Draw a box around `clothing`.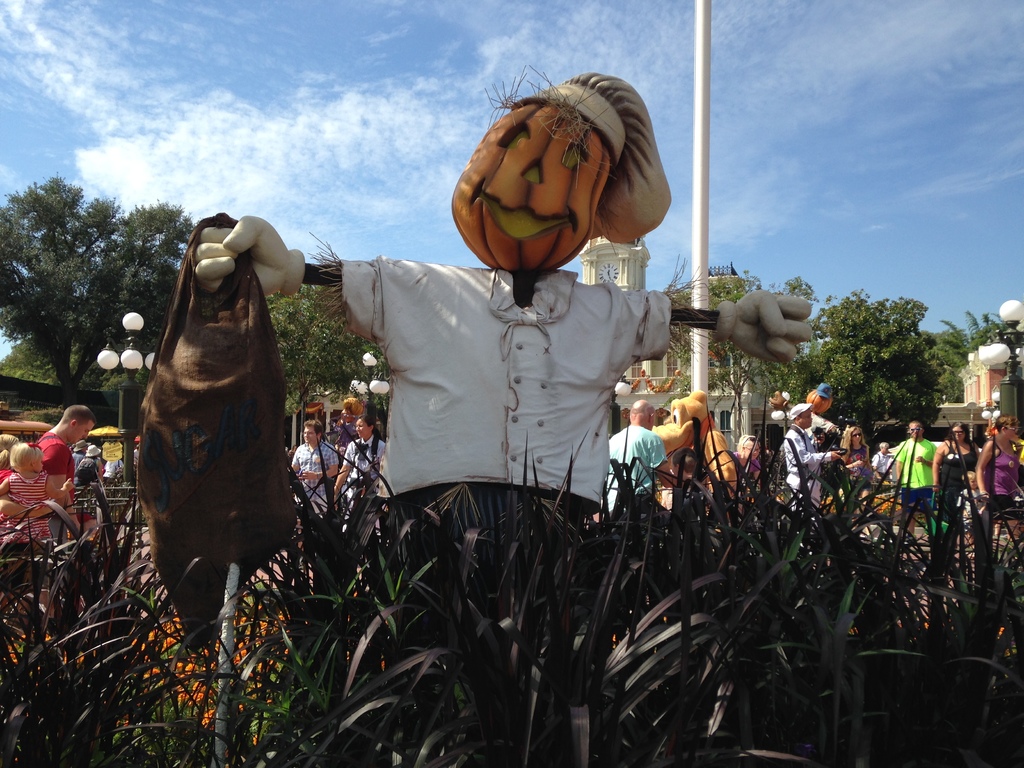
[337, 248, 550, 507].
